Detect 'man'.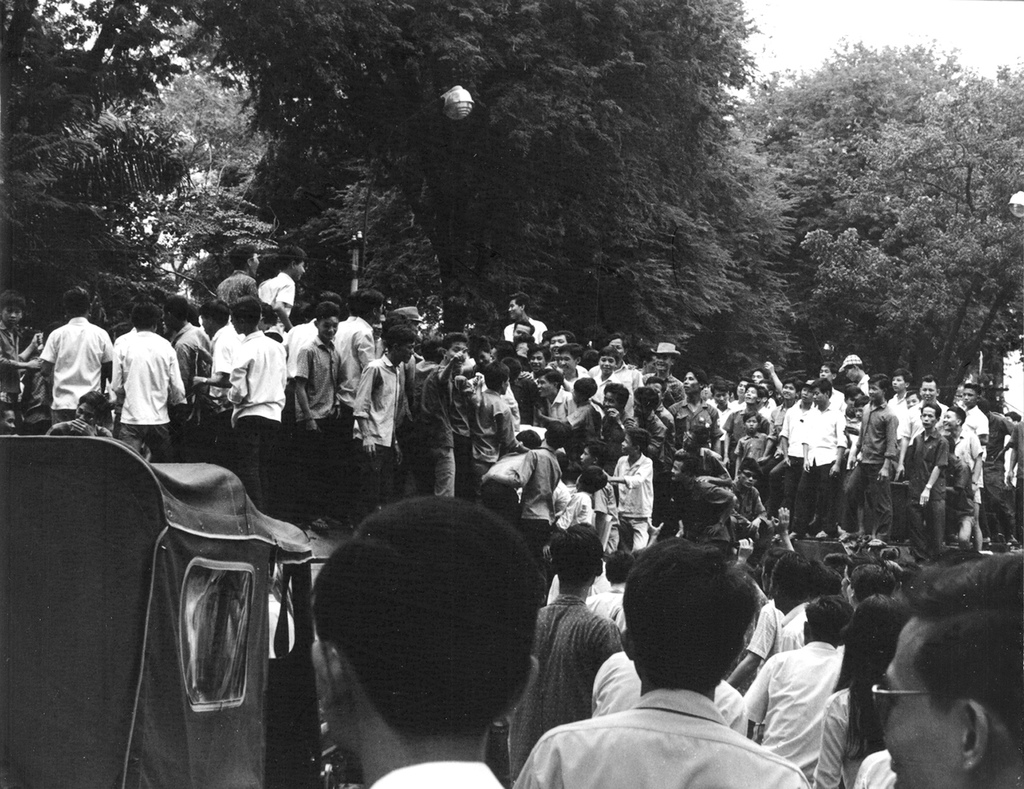
Detected at <region>39, 287, 111, 419</region>.
